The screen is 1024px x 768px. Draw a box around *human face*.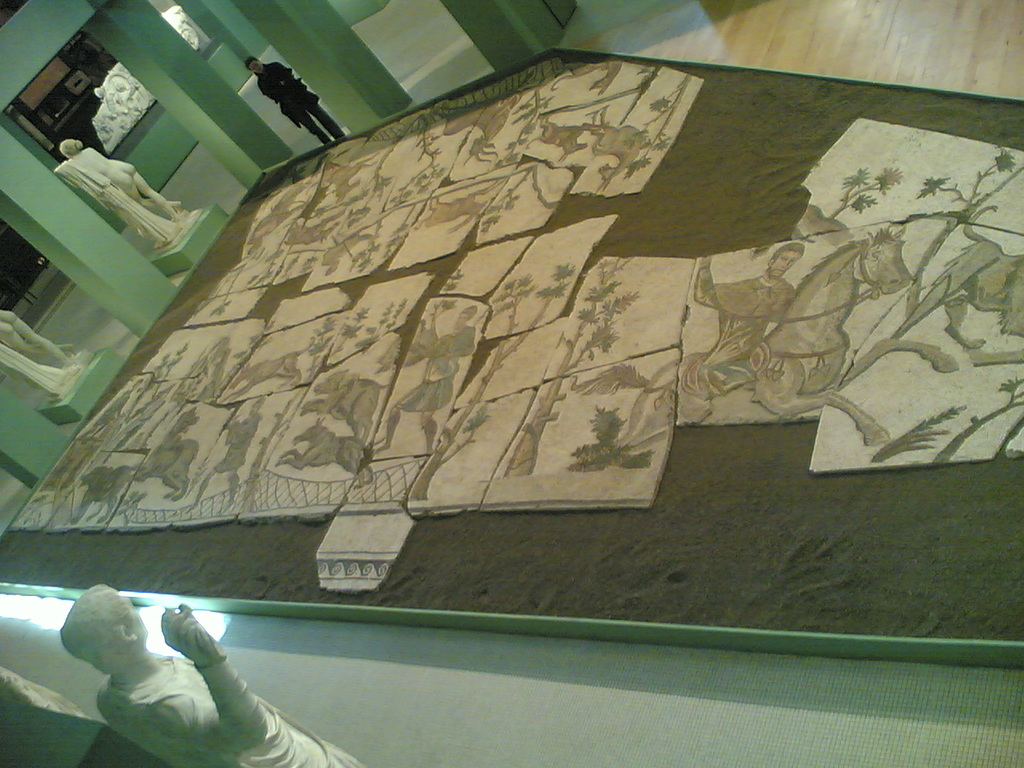
[246,58,262,74].
